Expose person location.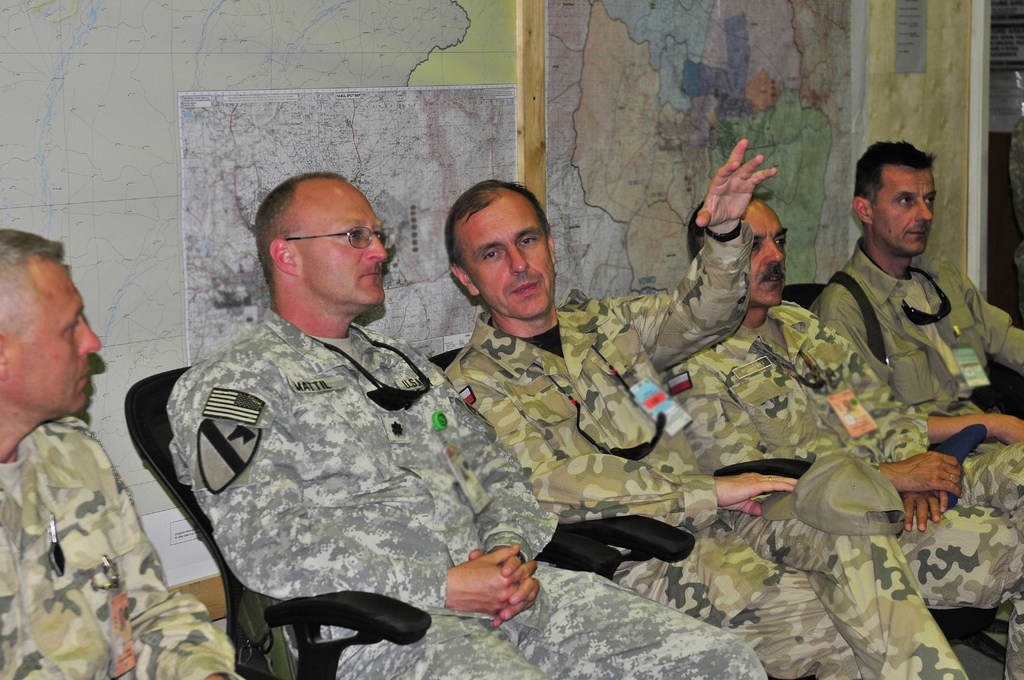
Exposed at (left=168, top=172, right=769, bottom=679).
